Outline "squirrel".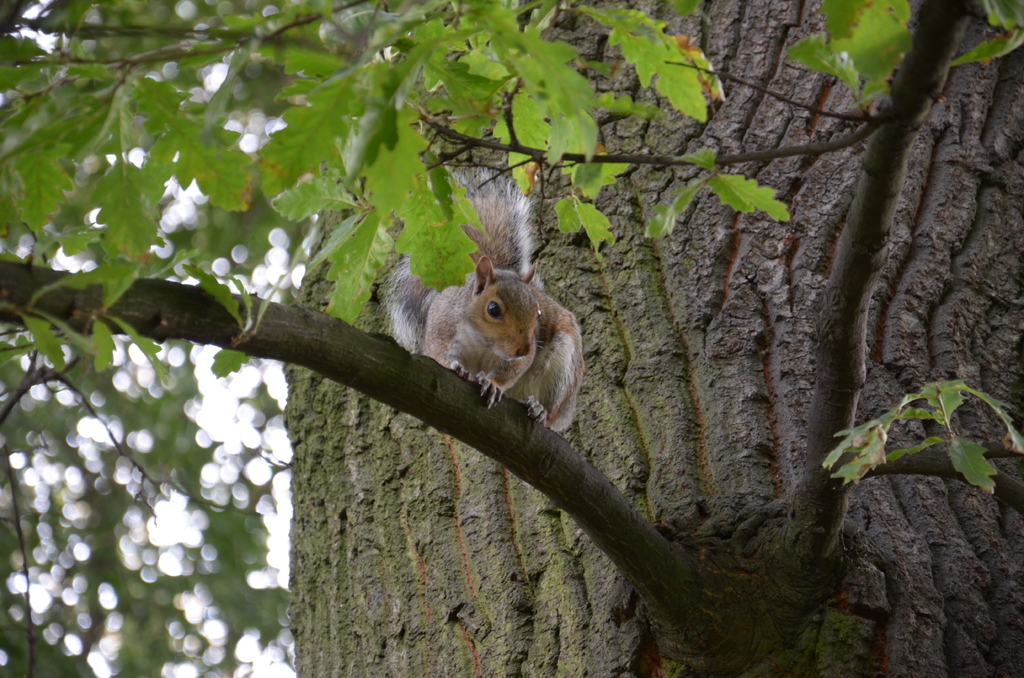
Outline: bbox=[371, 159, 588, 433].
